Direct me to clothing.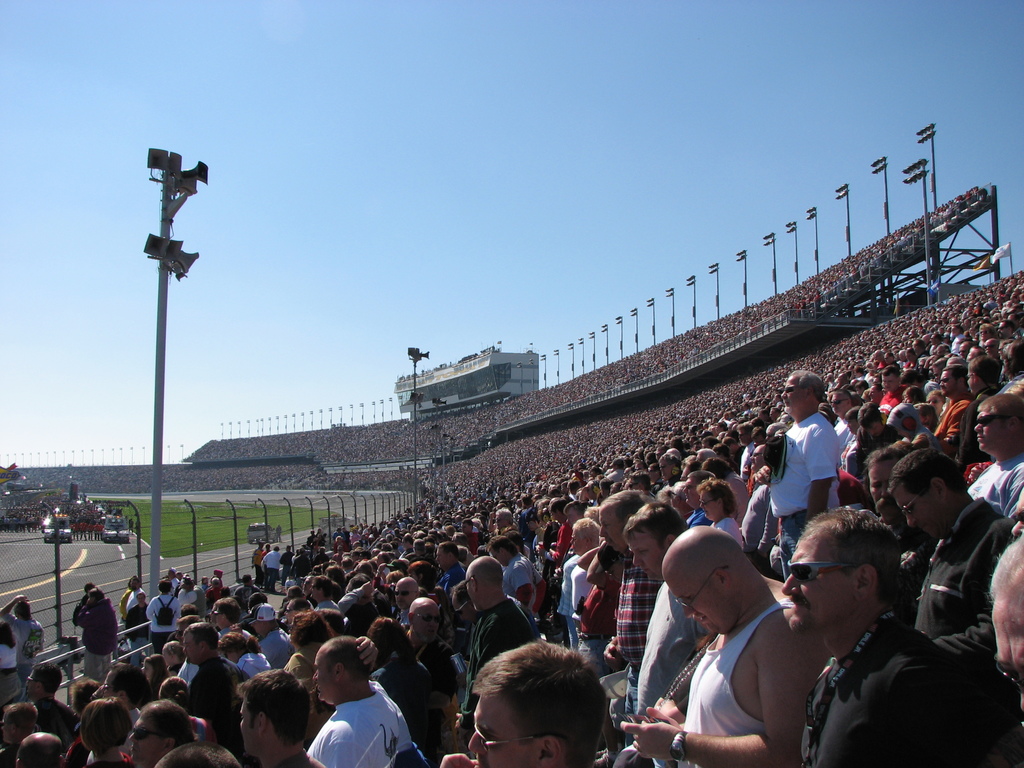
Direction: 236,651,271,676.
